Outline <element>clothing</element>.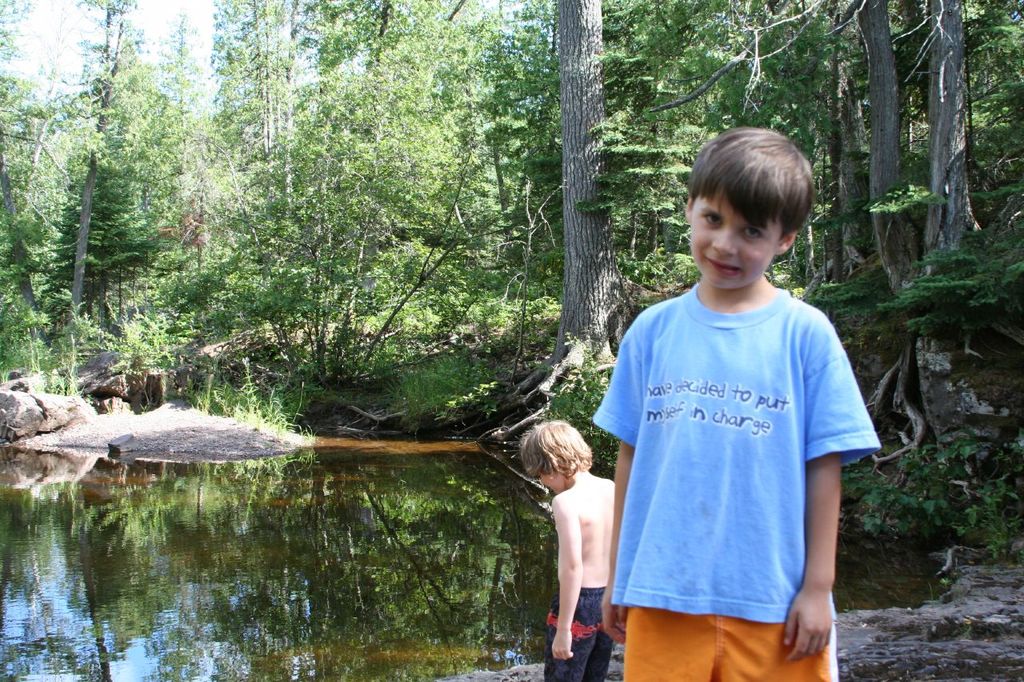
Outline: Rect(599, 250, 866, 652).
